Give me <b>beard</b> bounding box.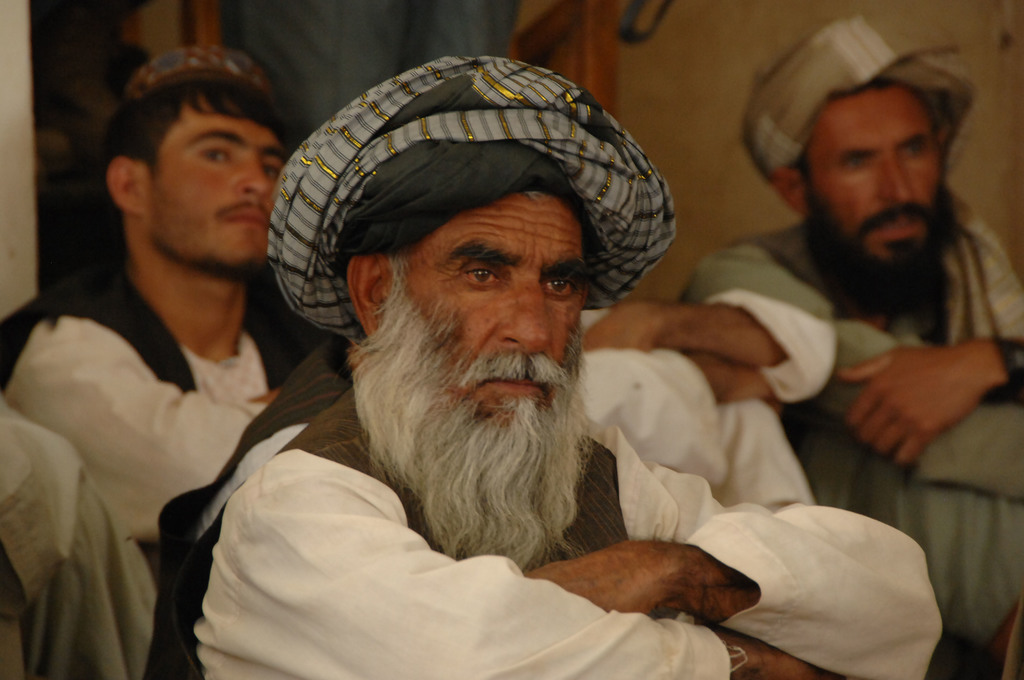
select_region(804, 201, 956, 320).
